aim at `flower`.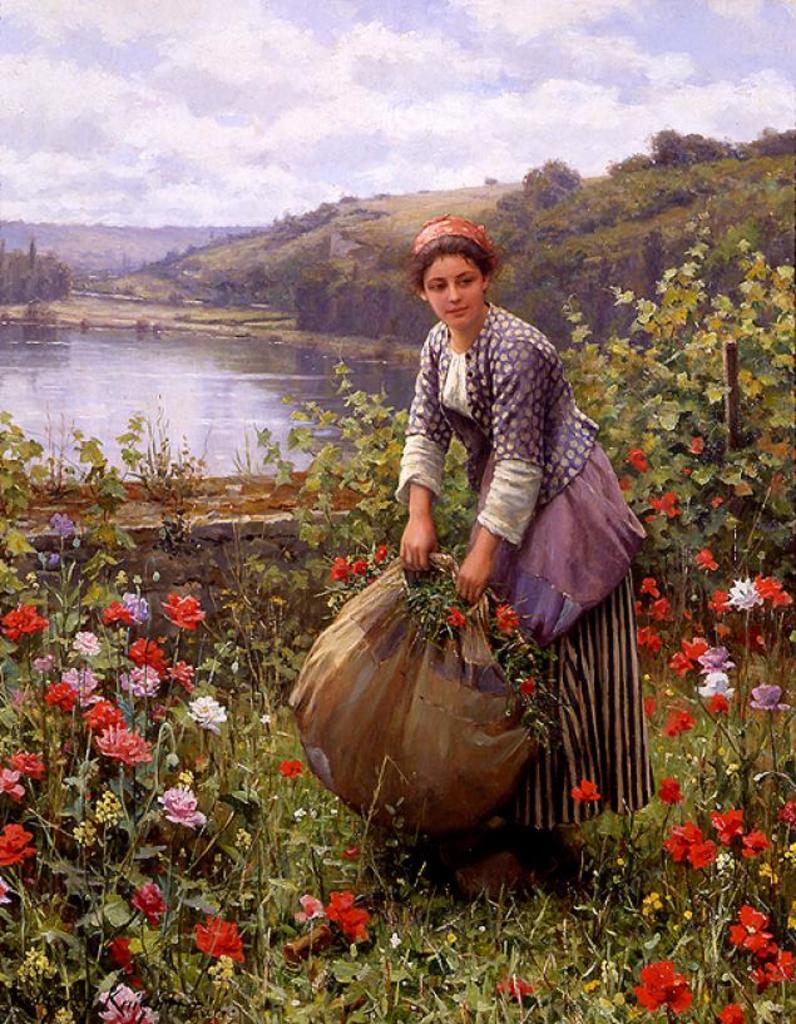
Aimed at Rect(43, 678, 80, 712).
